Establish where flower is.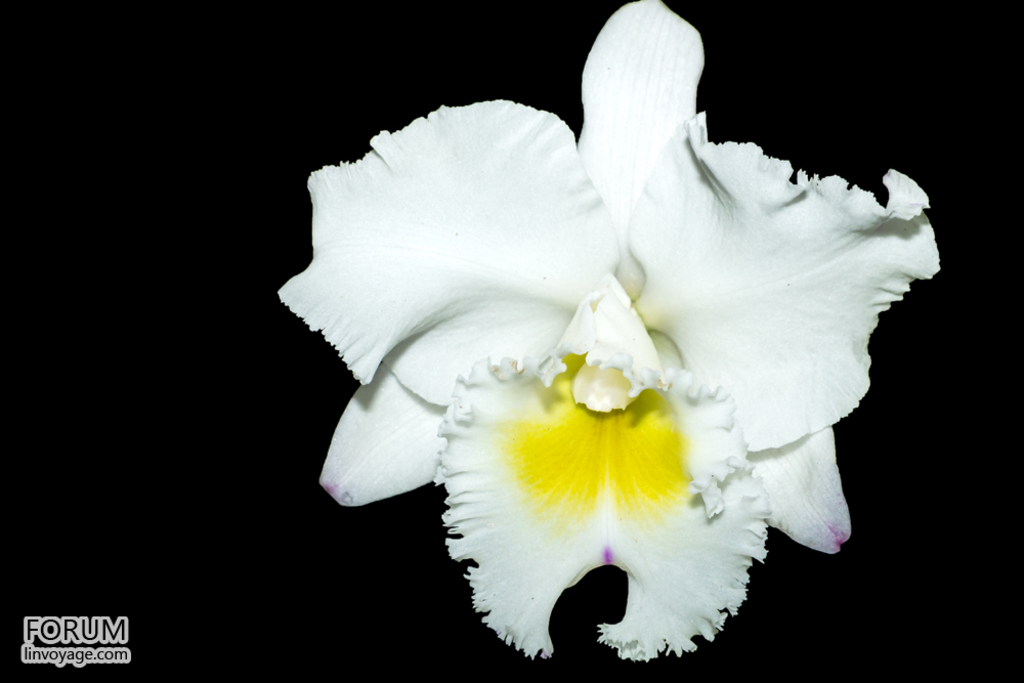
Established at 275/48/923/641.
